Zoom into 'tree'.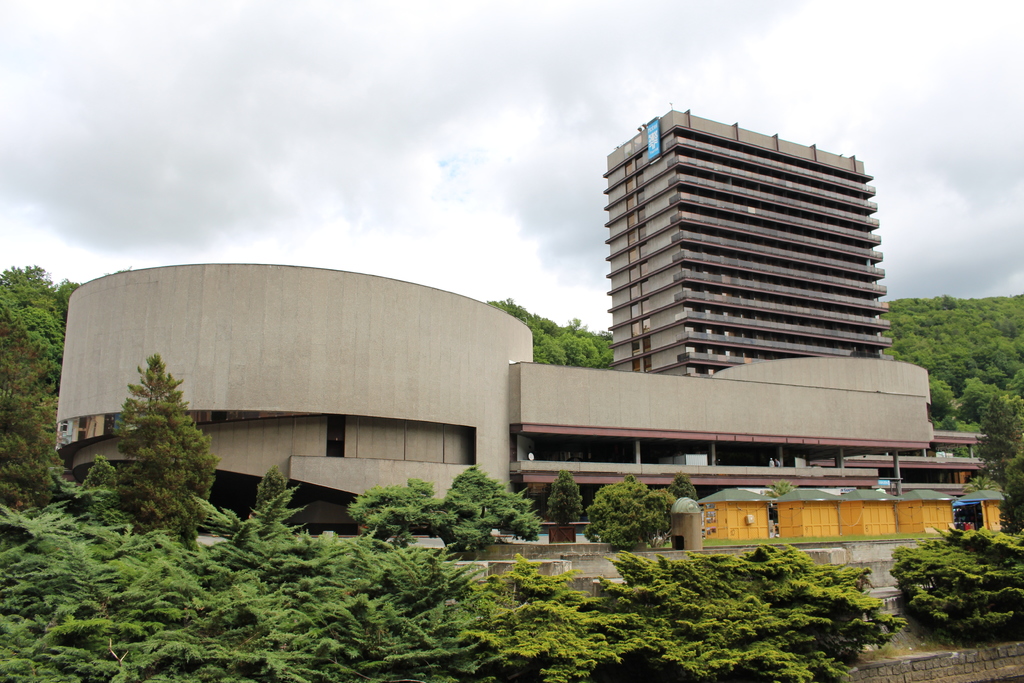
Zoom target: select_region(108, 354, 244, 544).
